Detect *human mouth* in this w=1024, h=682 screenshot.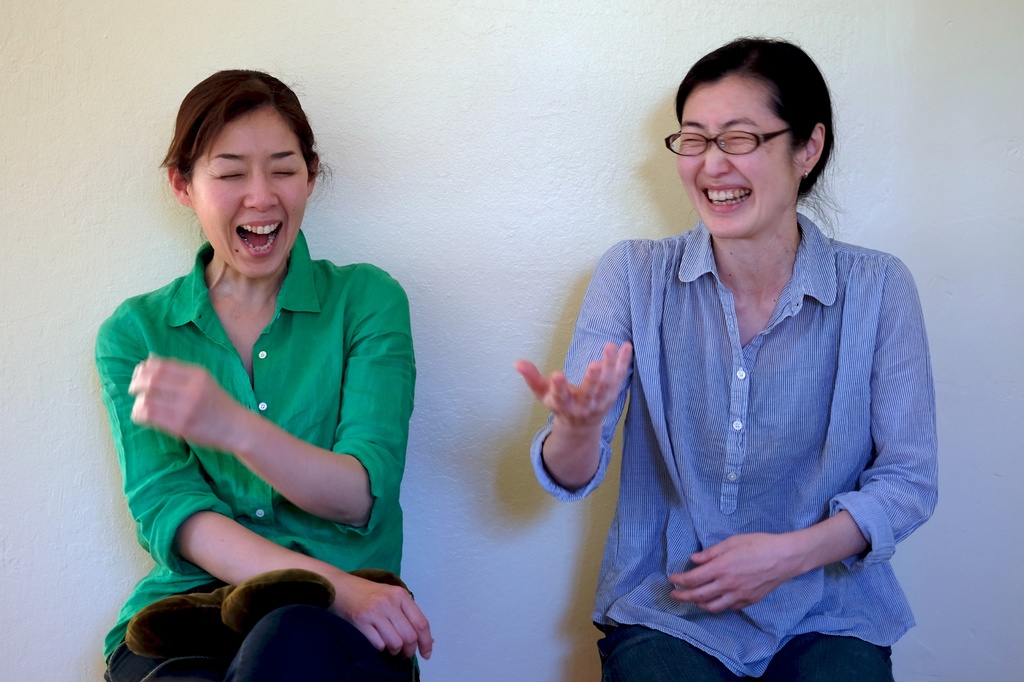
Detection: 230:216:283:265.
